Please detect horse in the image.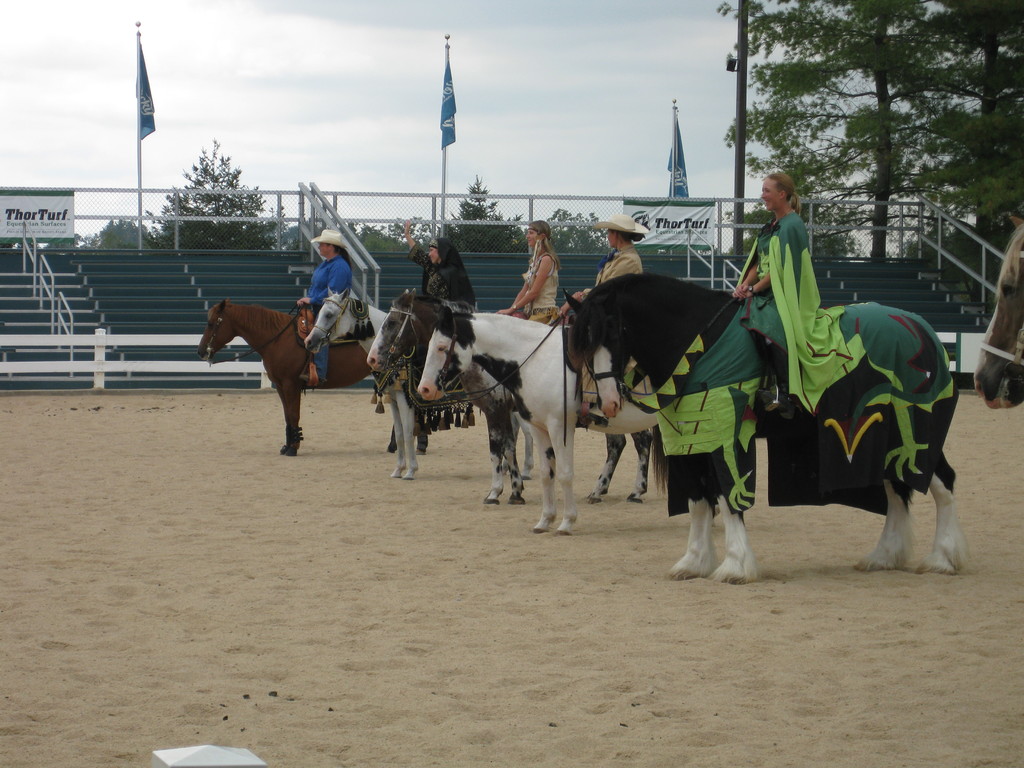
box=[303, 285, 533, 483].
